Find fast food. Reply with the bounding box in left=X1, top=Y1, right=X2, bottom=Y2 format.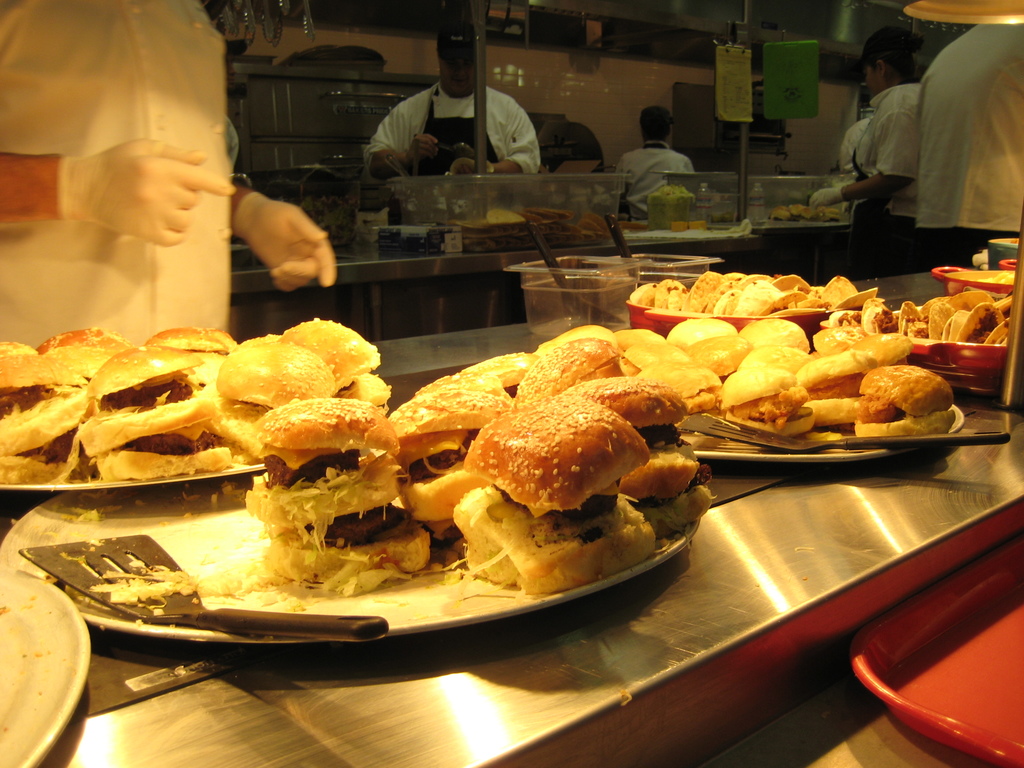
left=667, top=317, right=734, bottom=346.
